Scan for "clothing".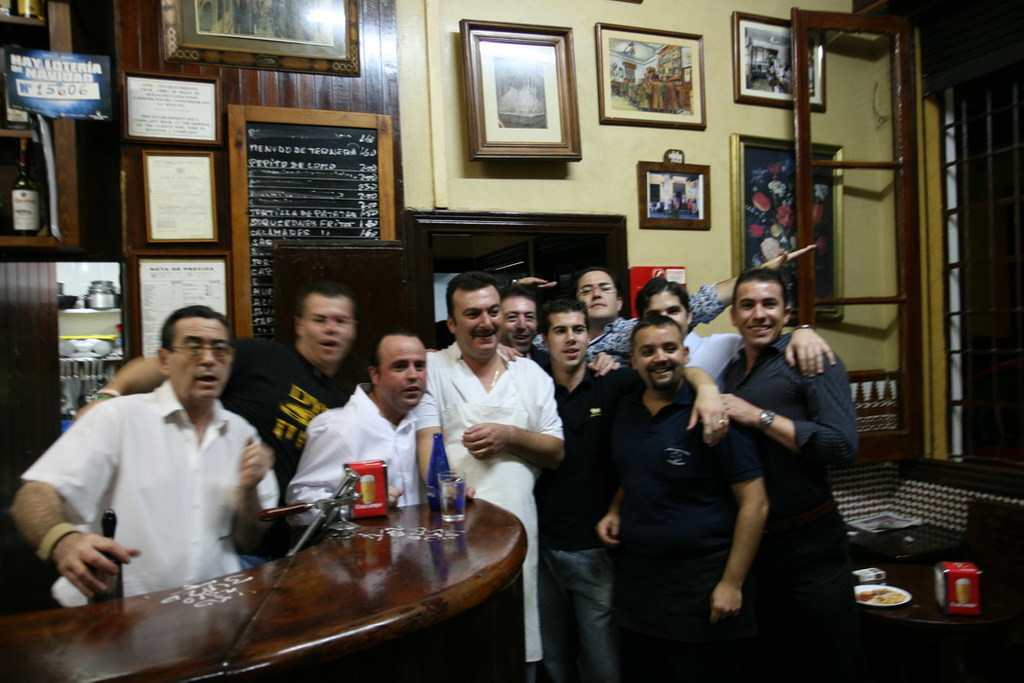
Scan result: <bbox>410, 340, 567, 651</bbox>.
